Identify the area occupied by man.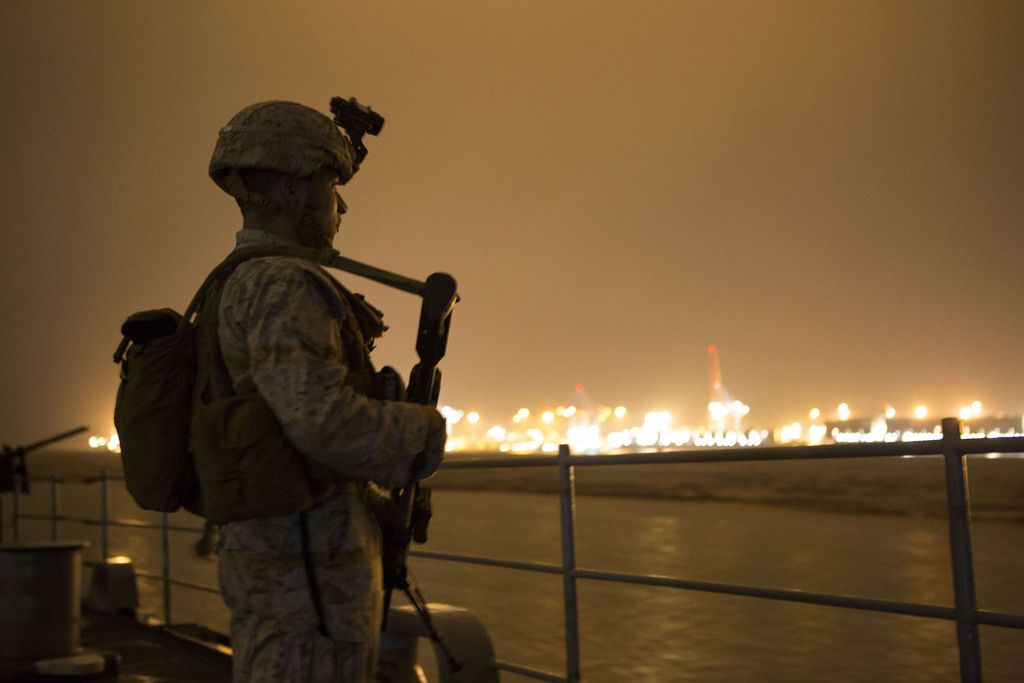
Area: Rect(187, 99, 451, 682).
